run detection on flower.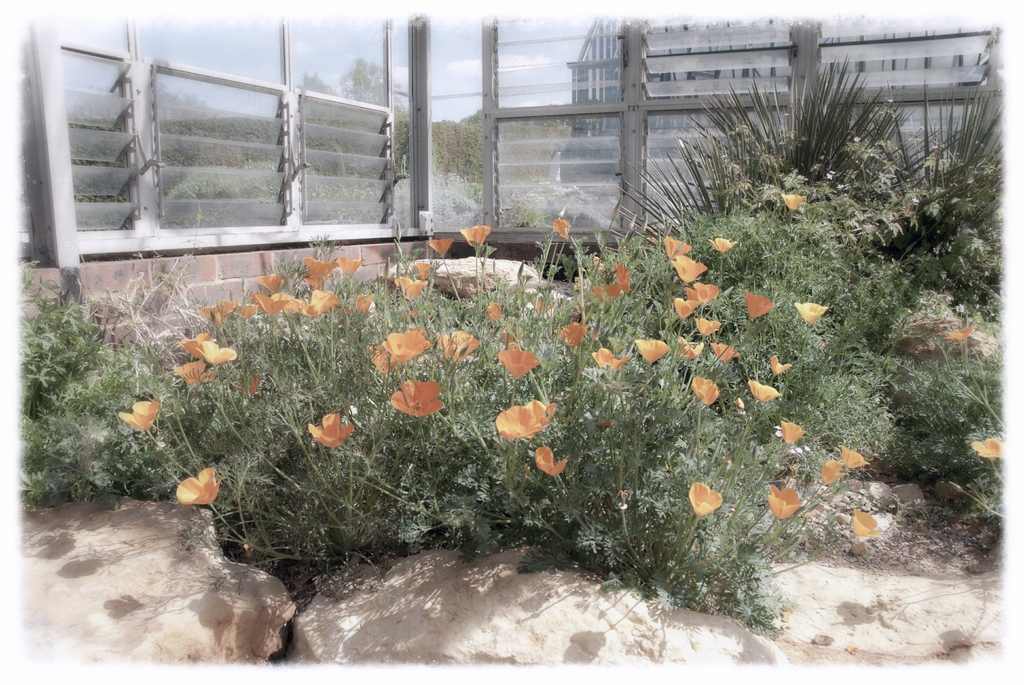
Result: l=815, t=462, r=837, b=485.
